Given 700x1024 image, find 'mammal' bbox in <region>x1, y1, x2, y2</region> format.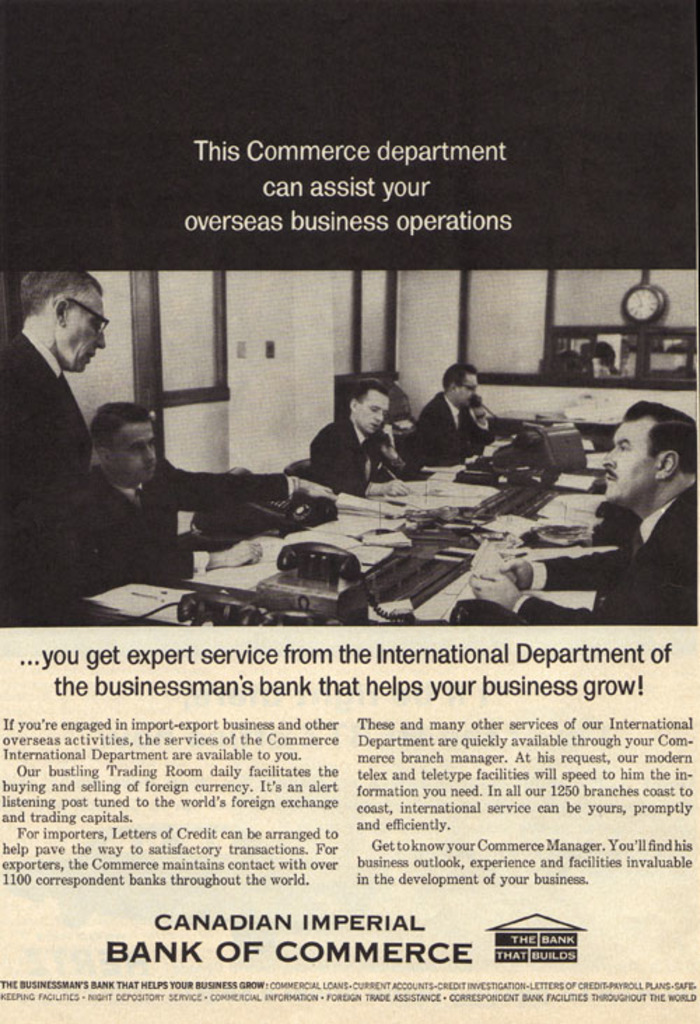
<region>0, 266, 105, 598</region>.
